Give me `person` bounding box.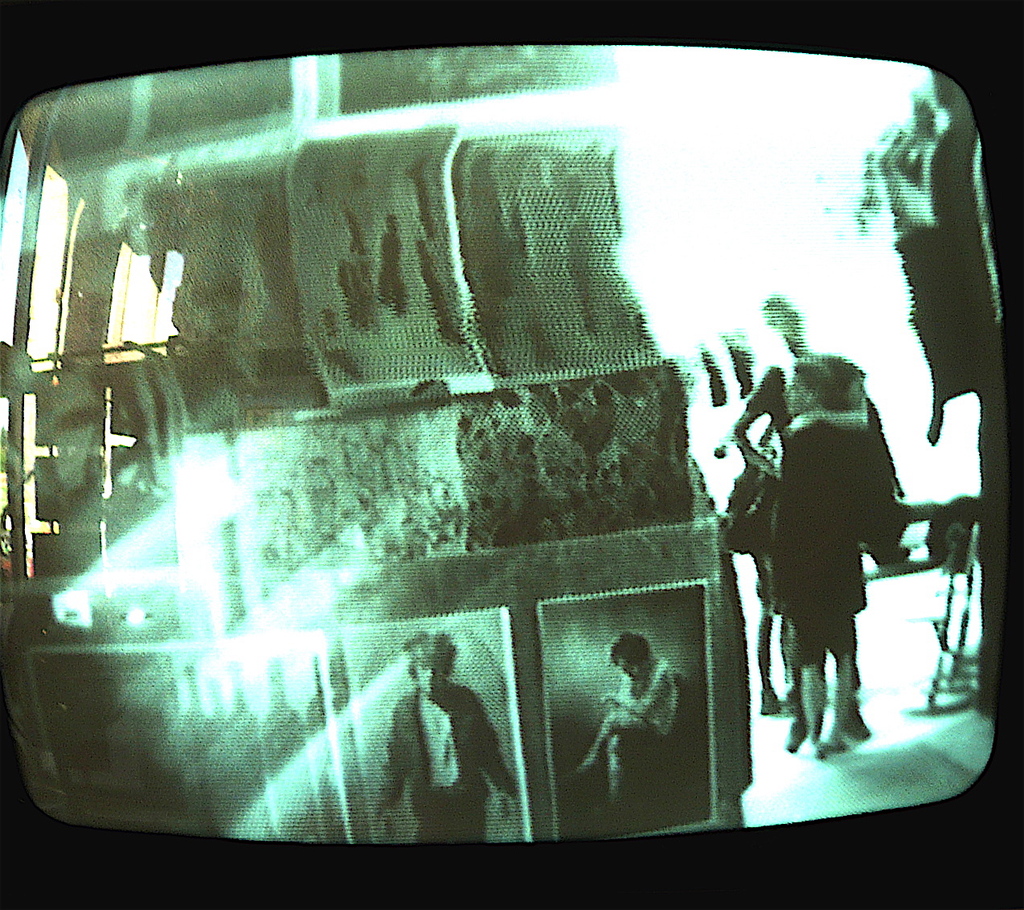
box(731, 289, 874, 747).
